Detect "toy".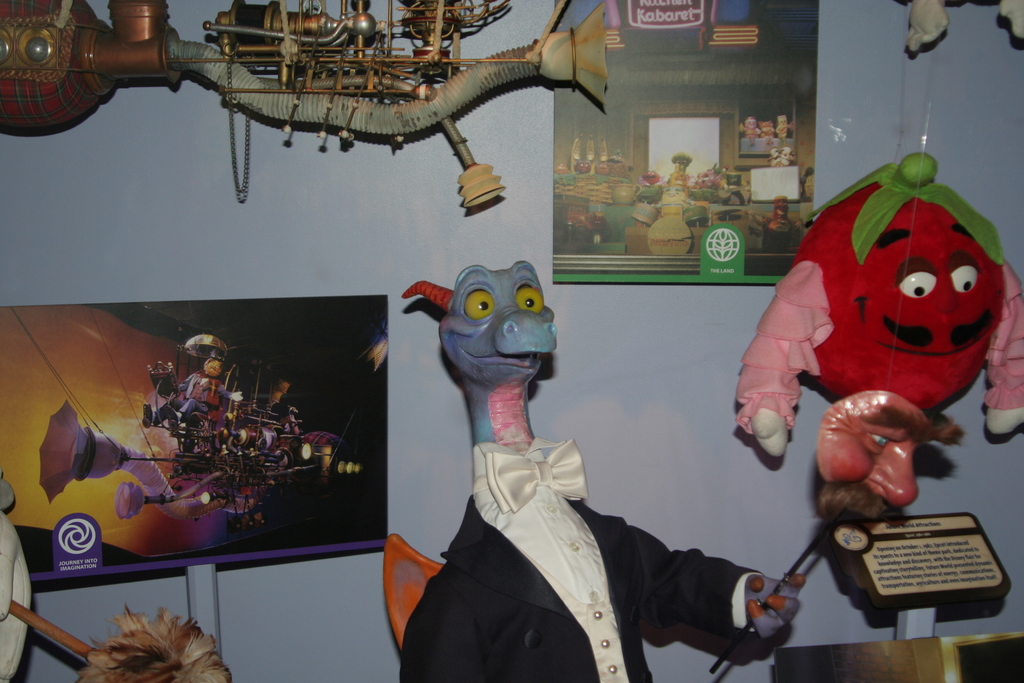
Detected at region(551, 121, 822, 252).
